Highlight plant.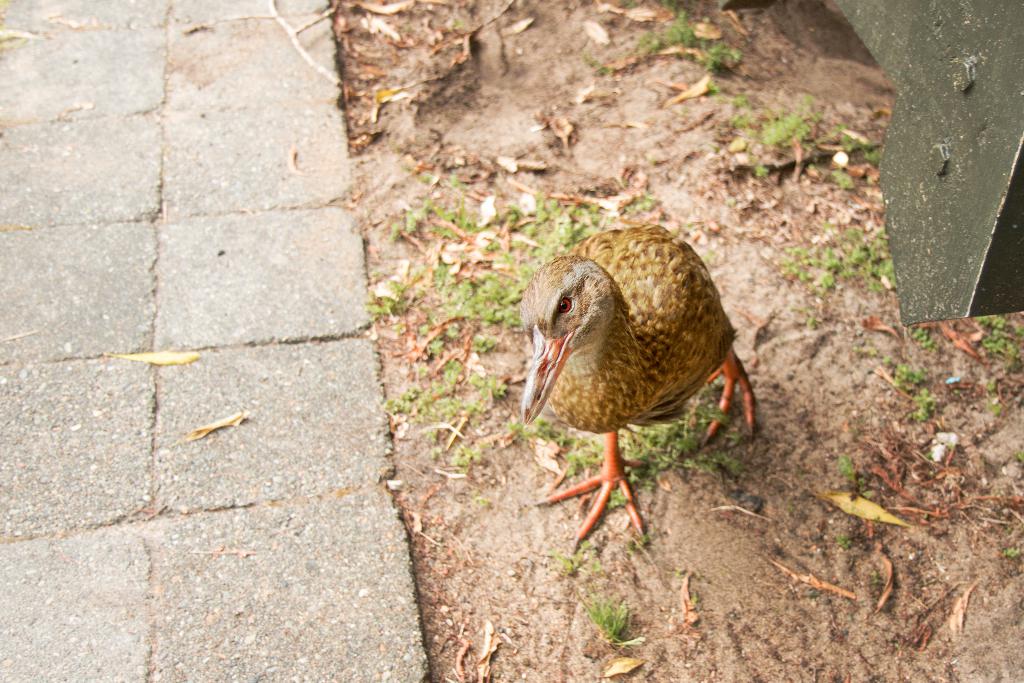
Highlighted region: bbox(638, 3, 691, 50).
